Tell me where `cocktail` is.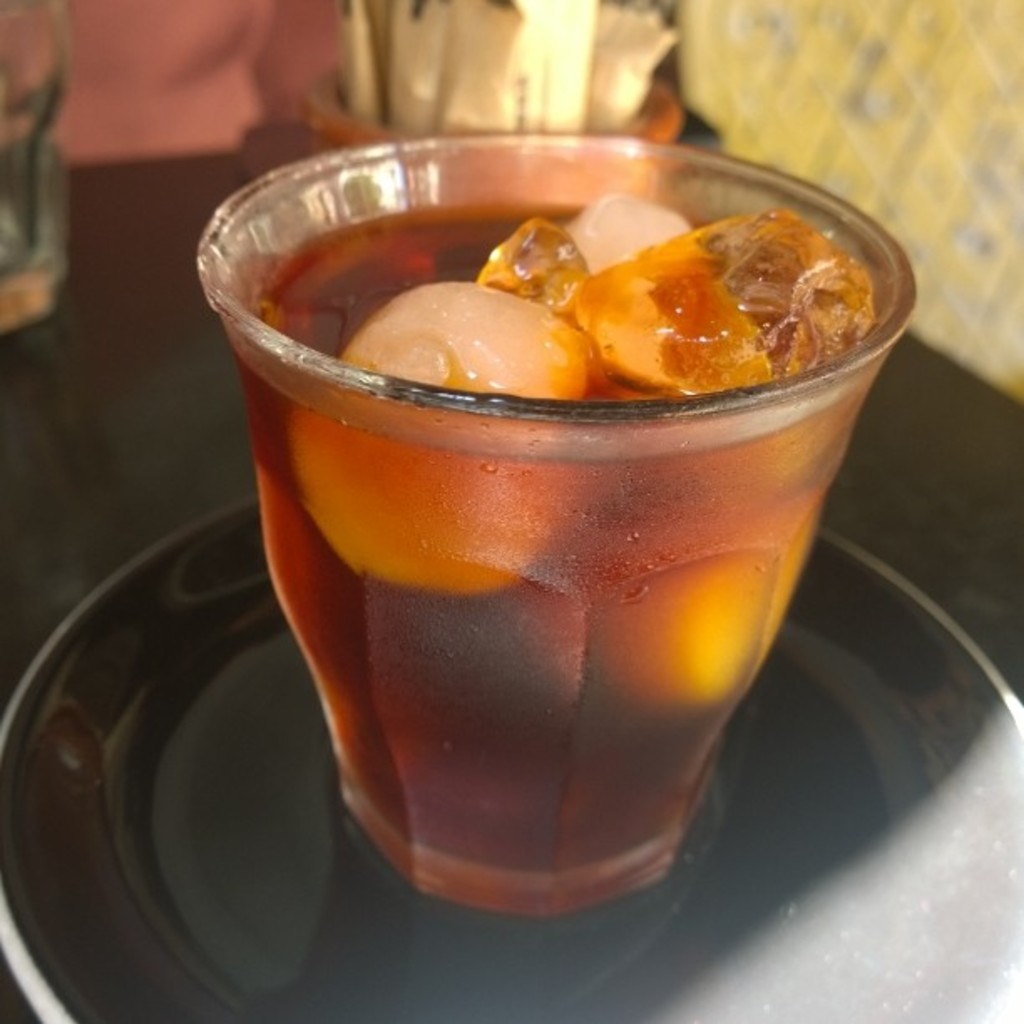
`cocktail` is at Rect(197, 129, 917, 927).
